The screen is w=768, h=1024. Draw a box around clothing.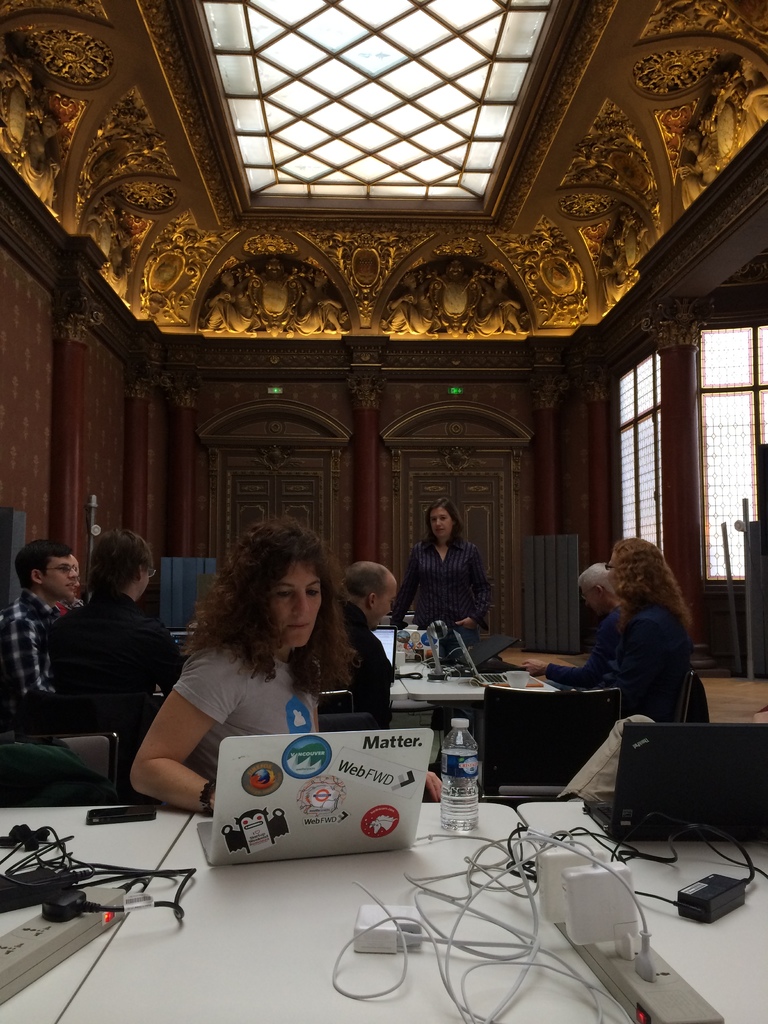
<bbox>390, 529, 490, 641</bbox>.
